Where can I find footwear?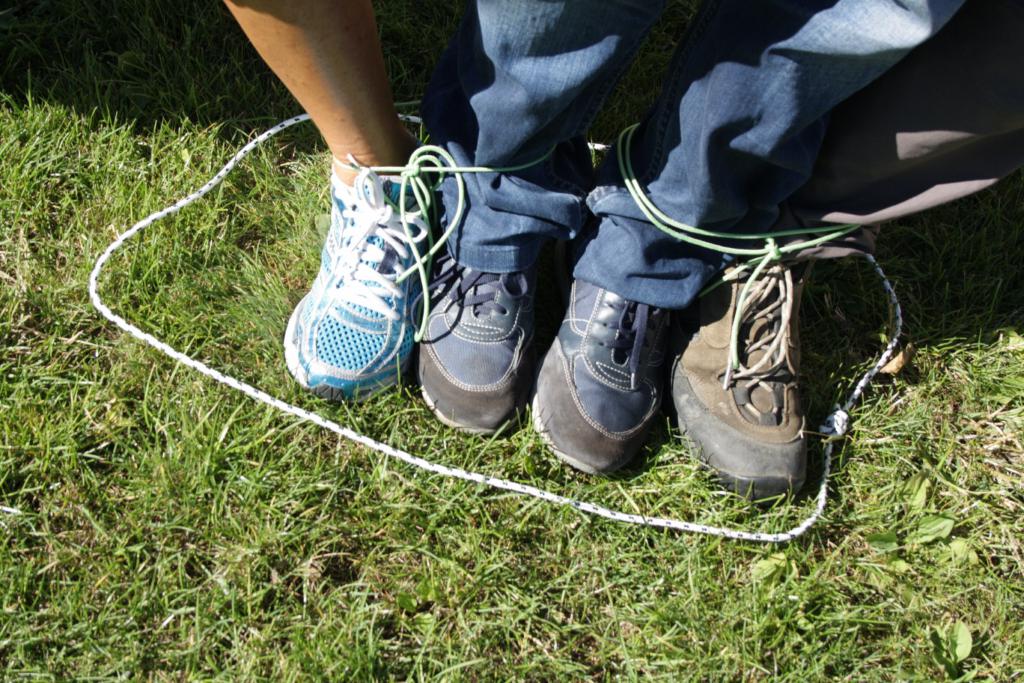
You can find it at crop(524, 266, 676, 483).
